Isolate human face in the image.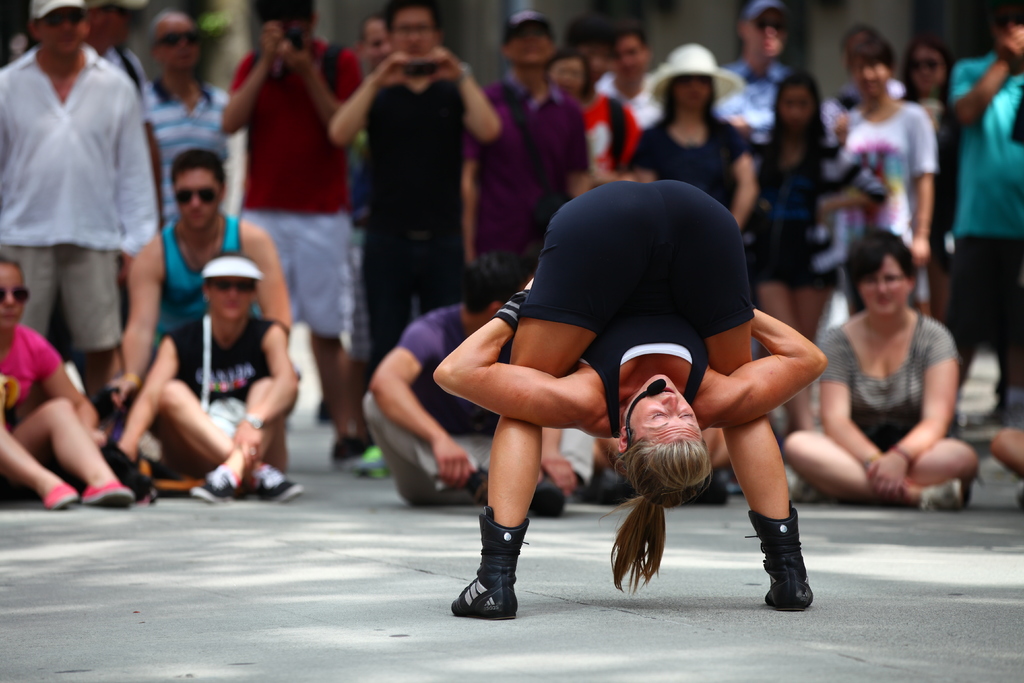
Isolated region: left=855, top=249, right=911, bottom=320.
